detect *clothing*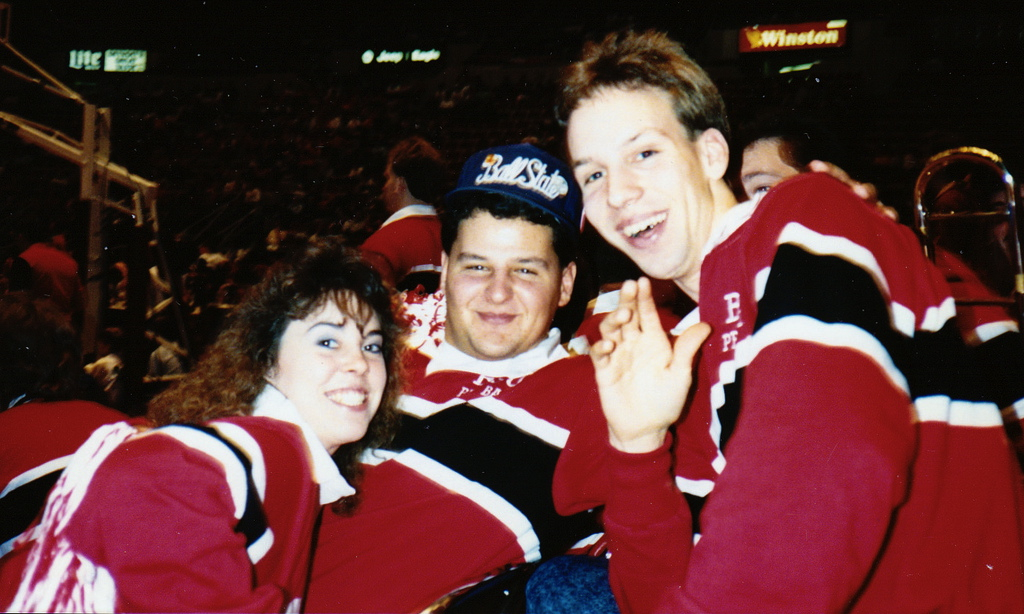
bbox(0, 392, 148, 612)
